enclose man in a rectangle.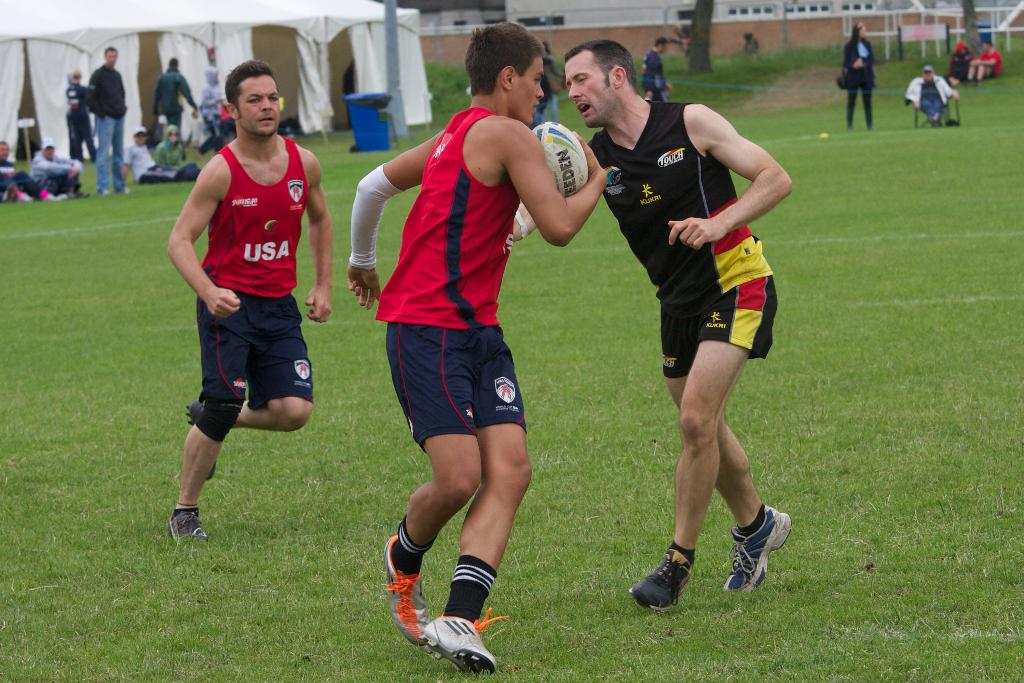
343:22:612:670.
